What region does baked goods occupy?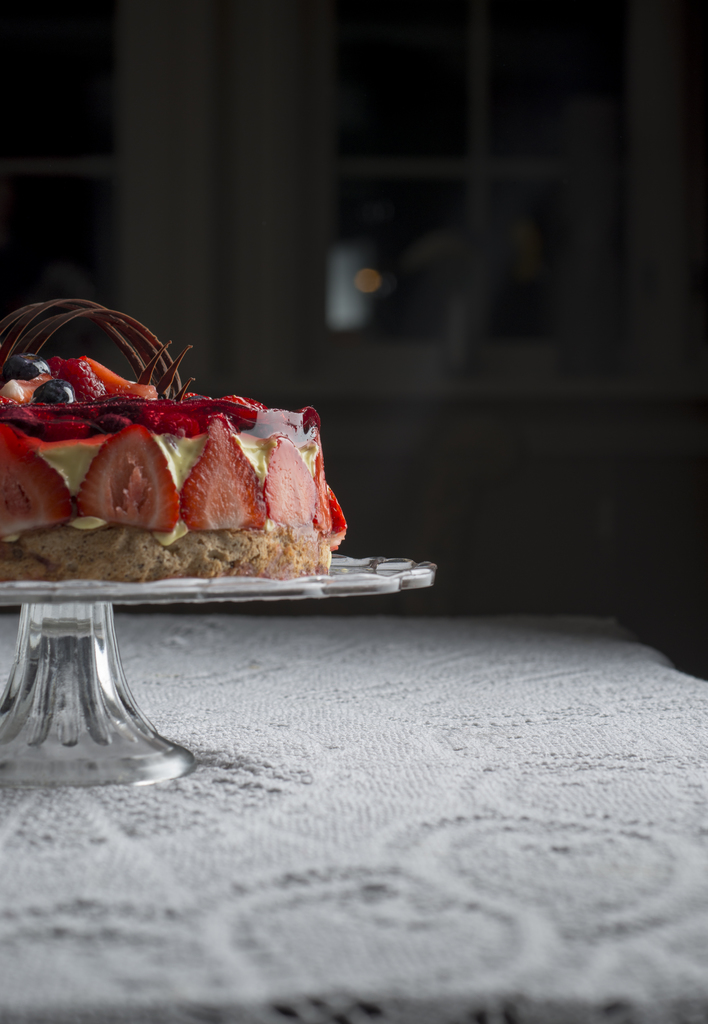
28,360,357,596.
